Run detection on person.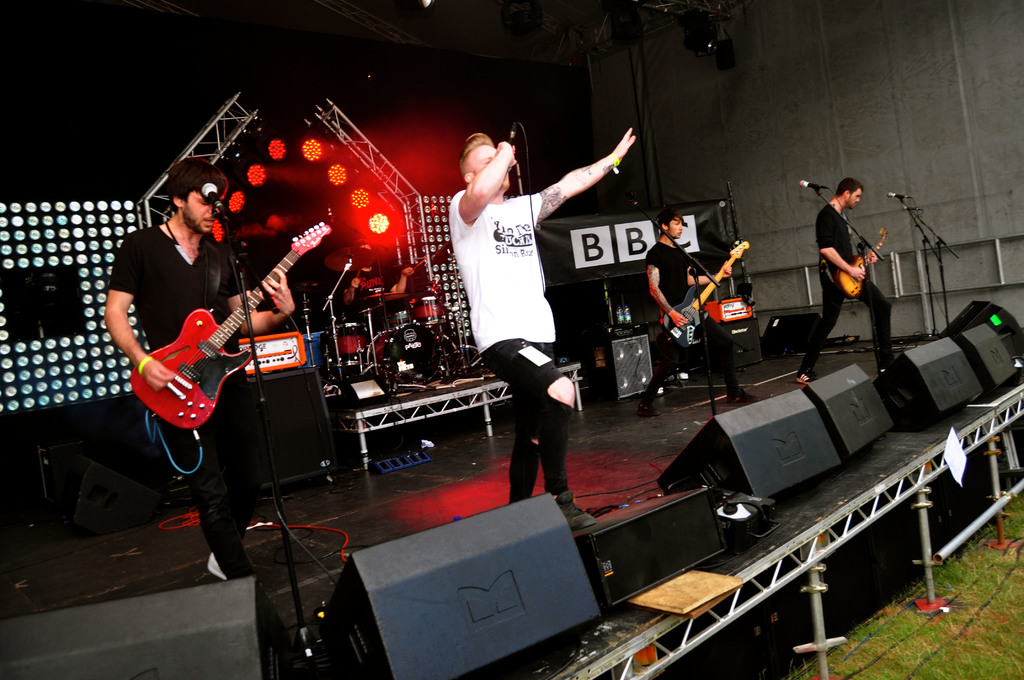
Result: [x1=123, y1=134, x2=319, y2=534].
